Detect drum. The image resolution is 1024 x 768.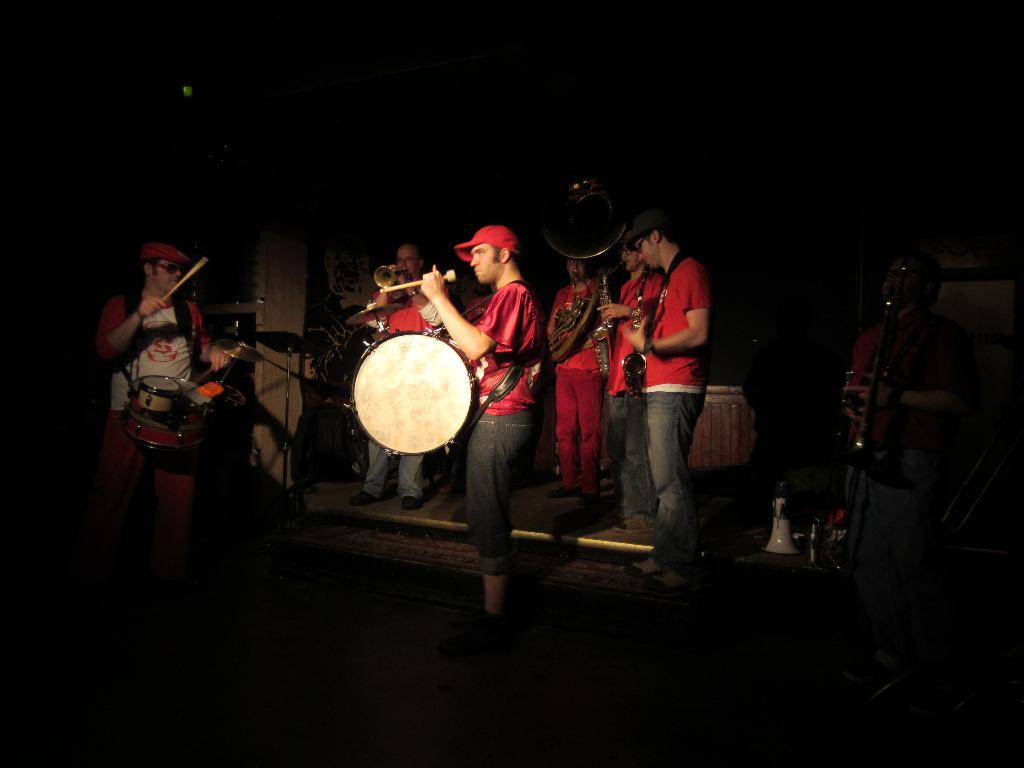
120,381,216,452.
